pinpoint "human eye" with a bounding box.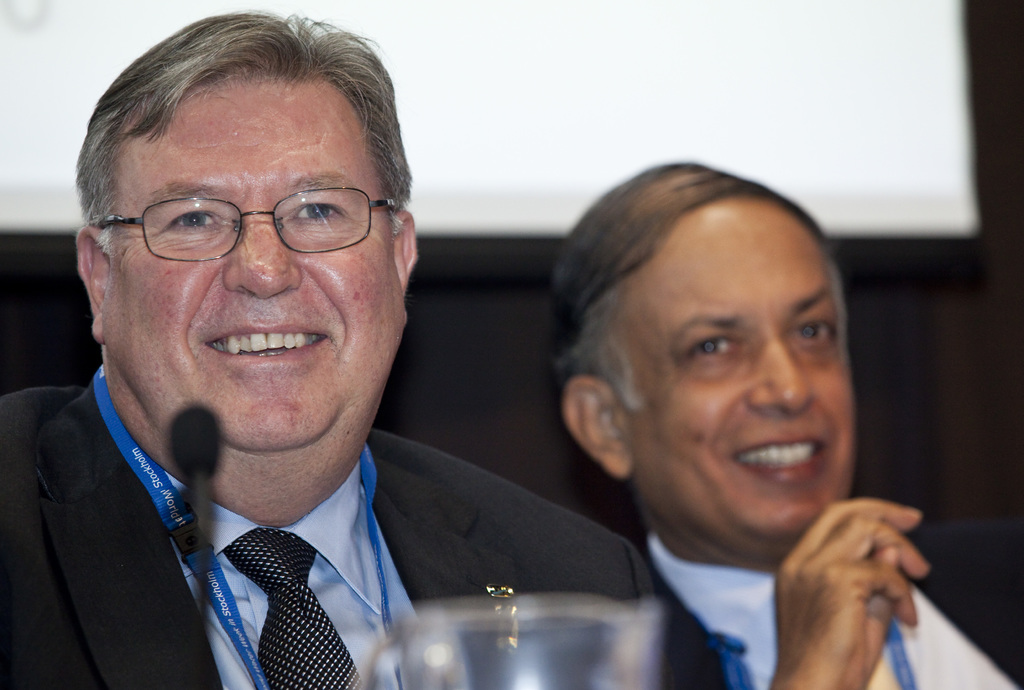
Rect(163, 202, 228, 238).
